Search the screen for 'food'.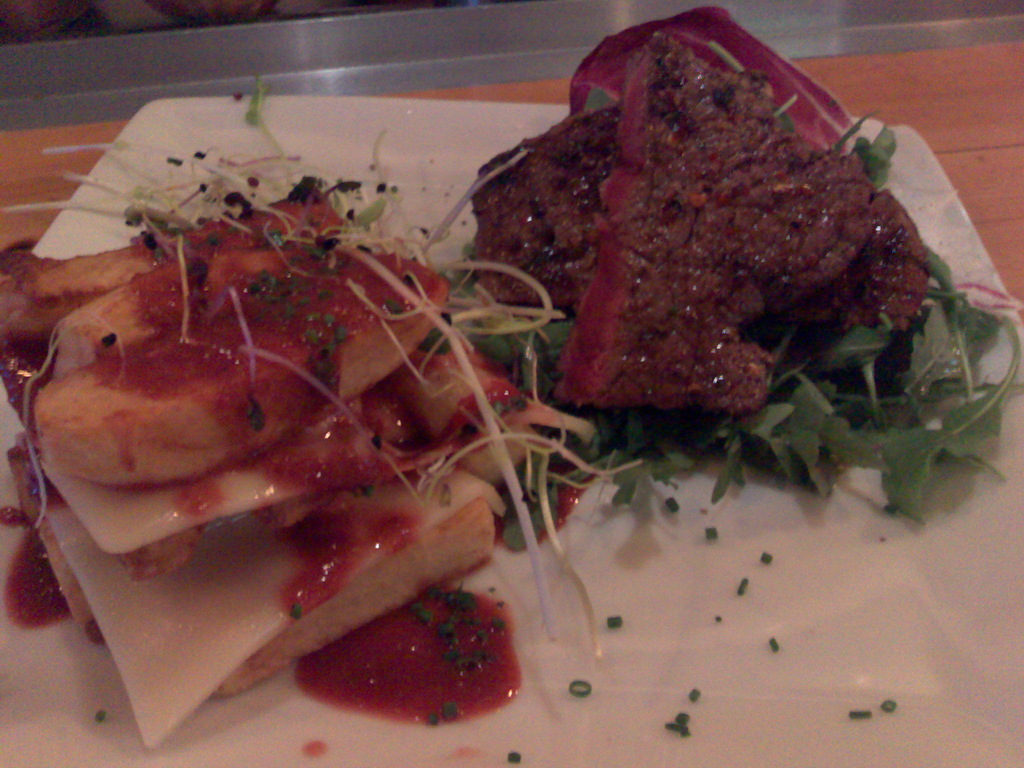
Found at locate(705, 526, 715, 542).
